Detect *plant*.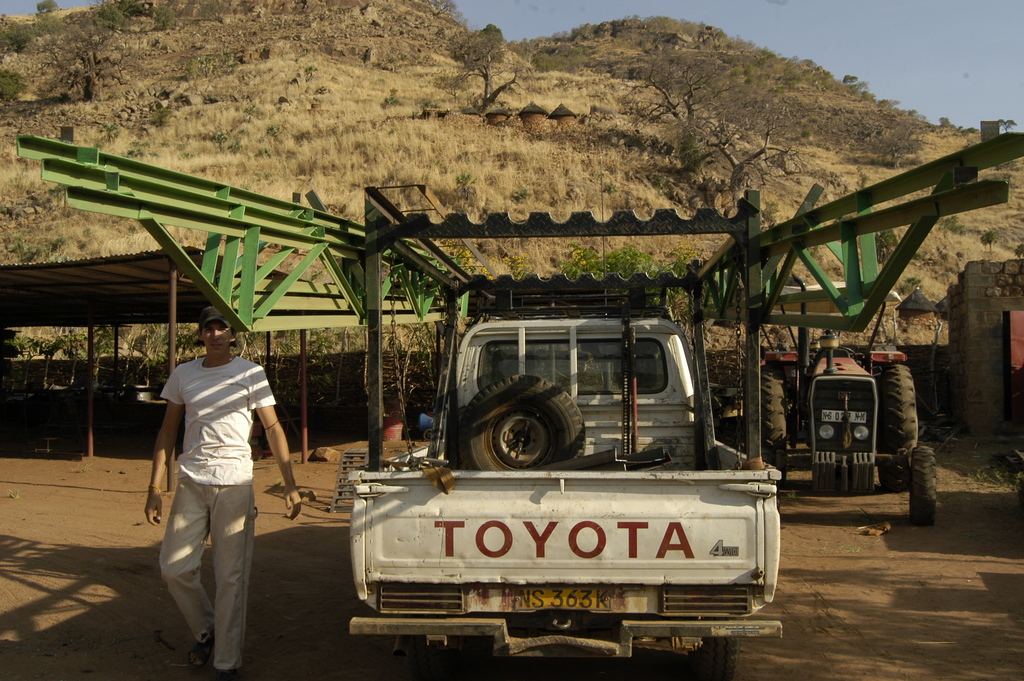
Detected at select_region(651, 172, 668, 200).
